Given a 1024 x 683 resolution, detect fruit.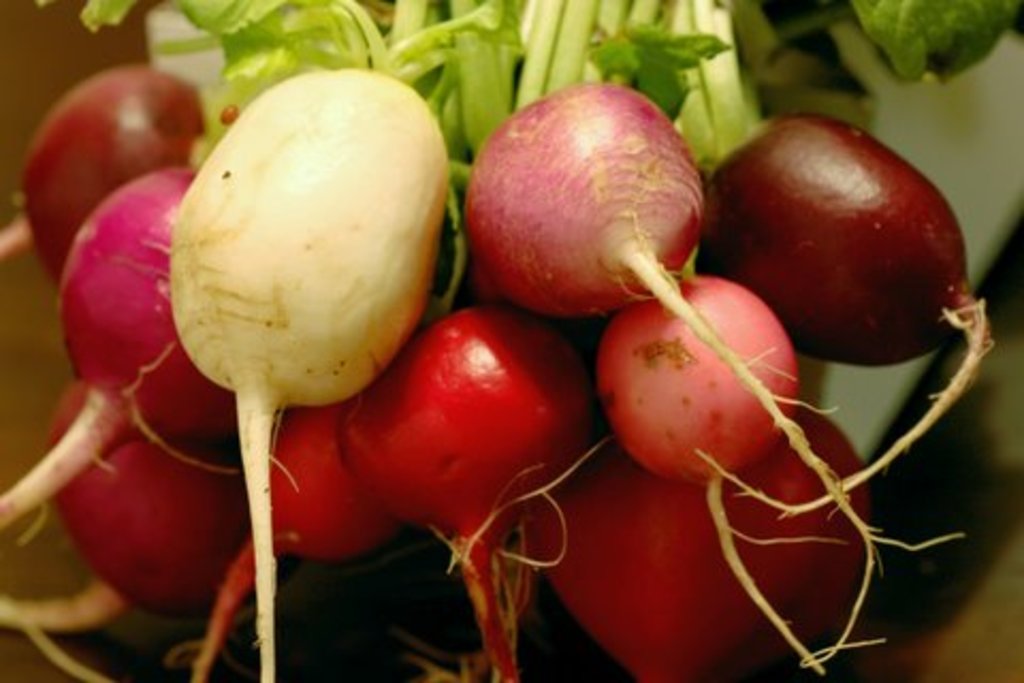
x1=454, y1=98, x2=730, y2=333.
